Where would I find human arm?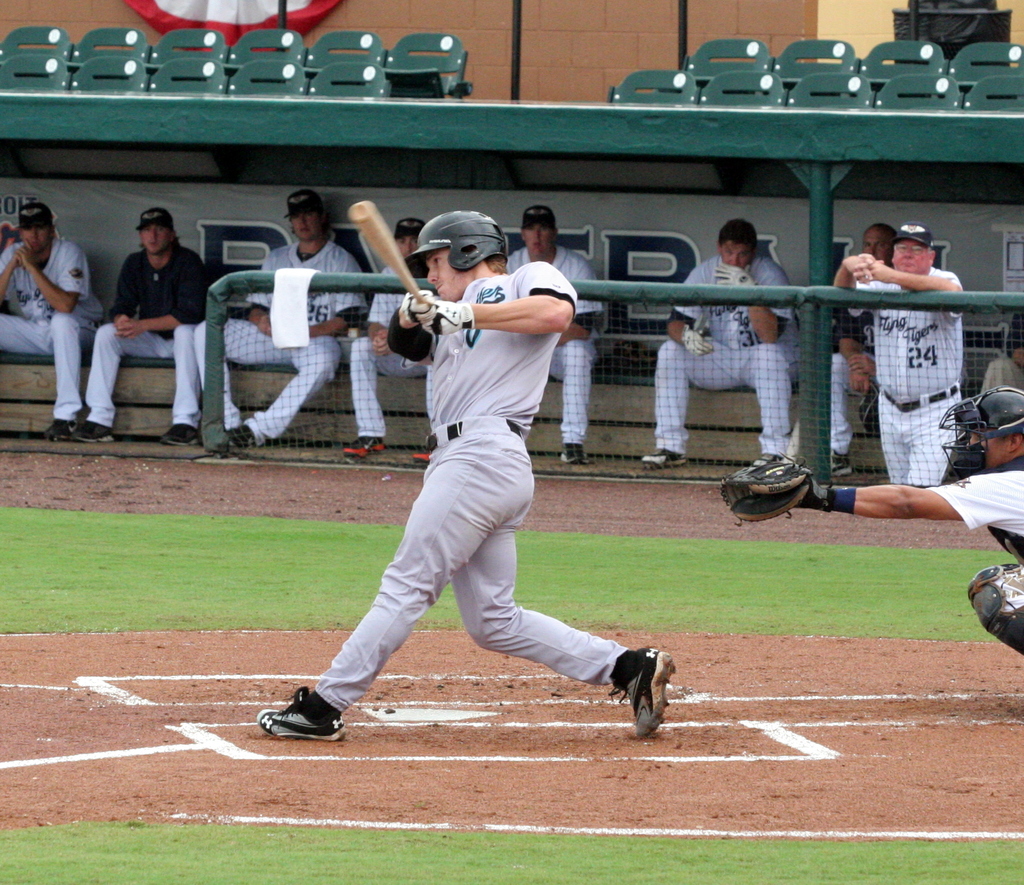
At region(831, 305, 868, 395).
